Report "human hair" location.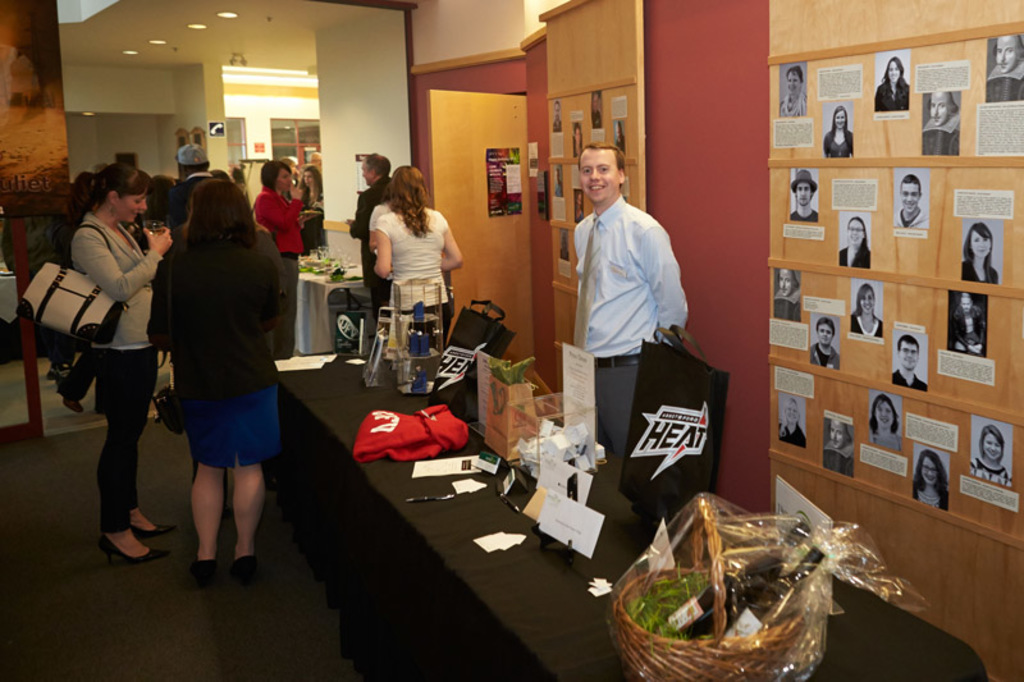
Report: (x1=867, y1=392, x2=900, y2=435).
